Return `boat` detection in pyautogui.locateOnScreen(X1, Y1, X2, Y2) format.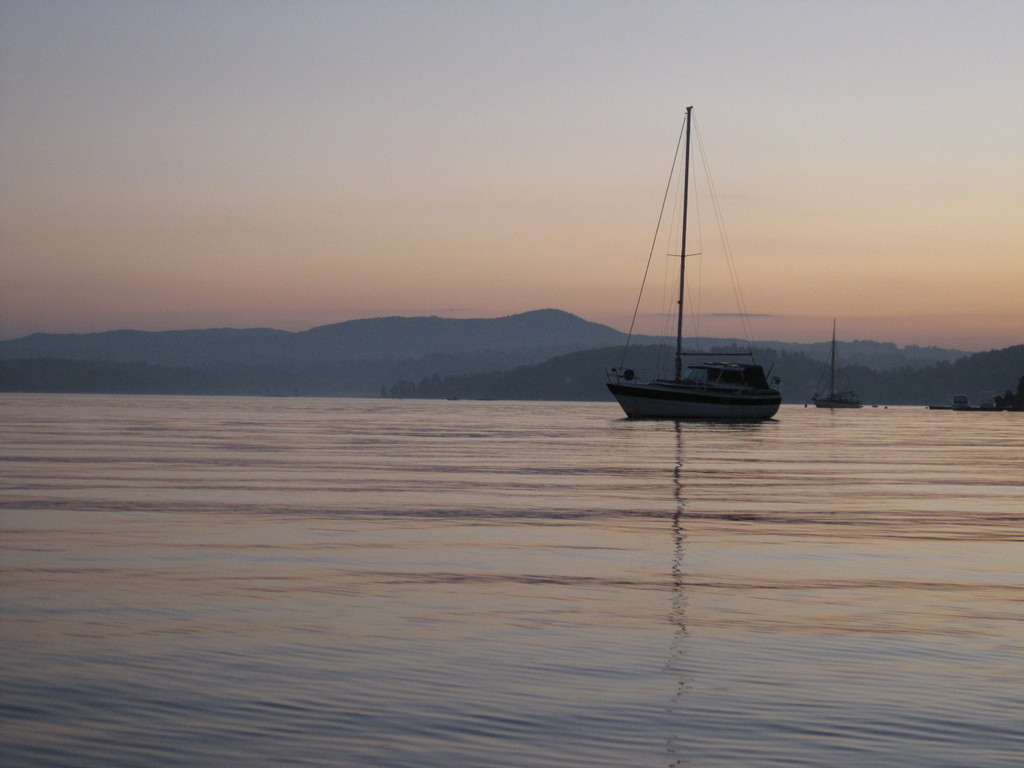
pyautogui.locateOnScreen(589, 125, 797, 444).
